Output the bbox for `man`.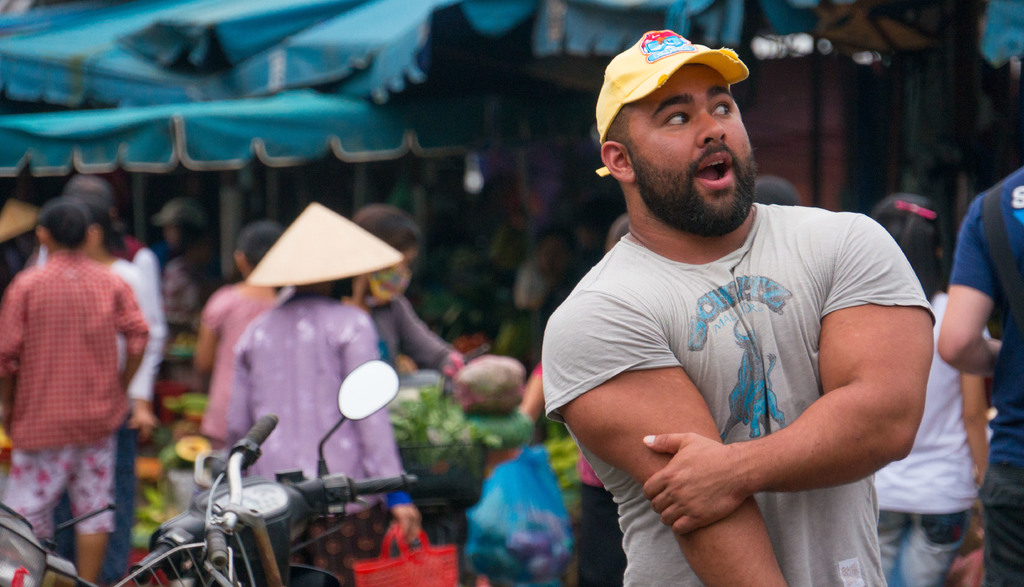
{"left": 497, "top": 25, "right": 954, "bottom": 586}.
